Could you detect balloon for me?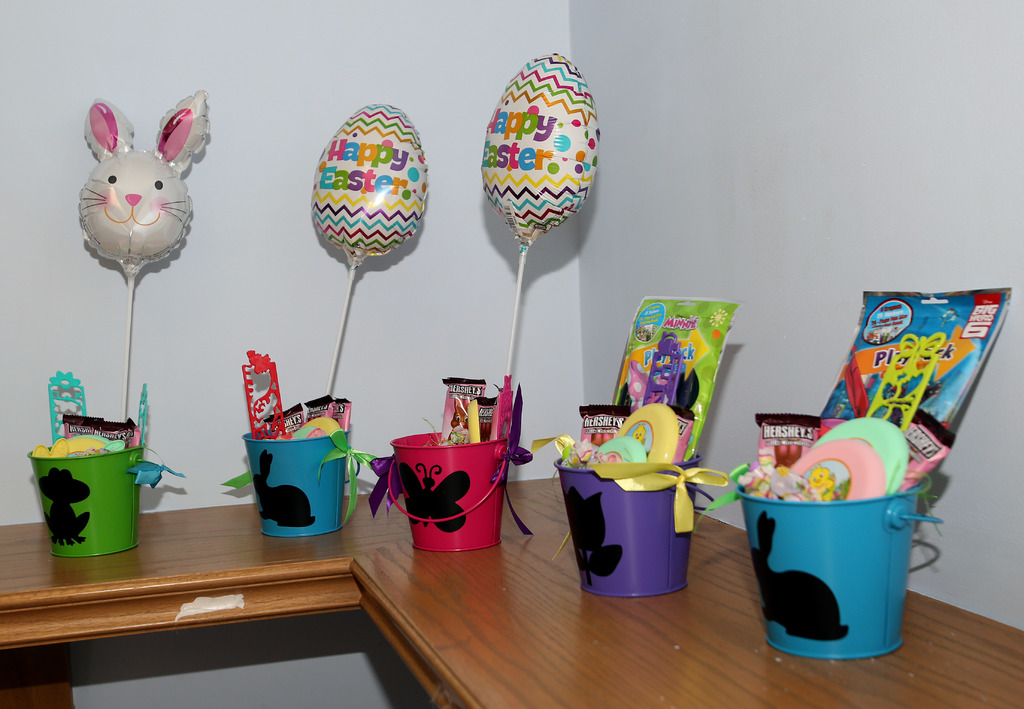
Detection result: 479:54:595:252.
